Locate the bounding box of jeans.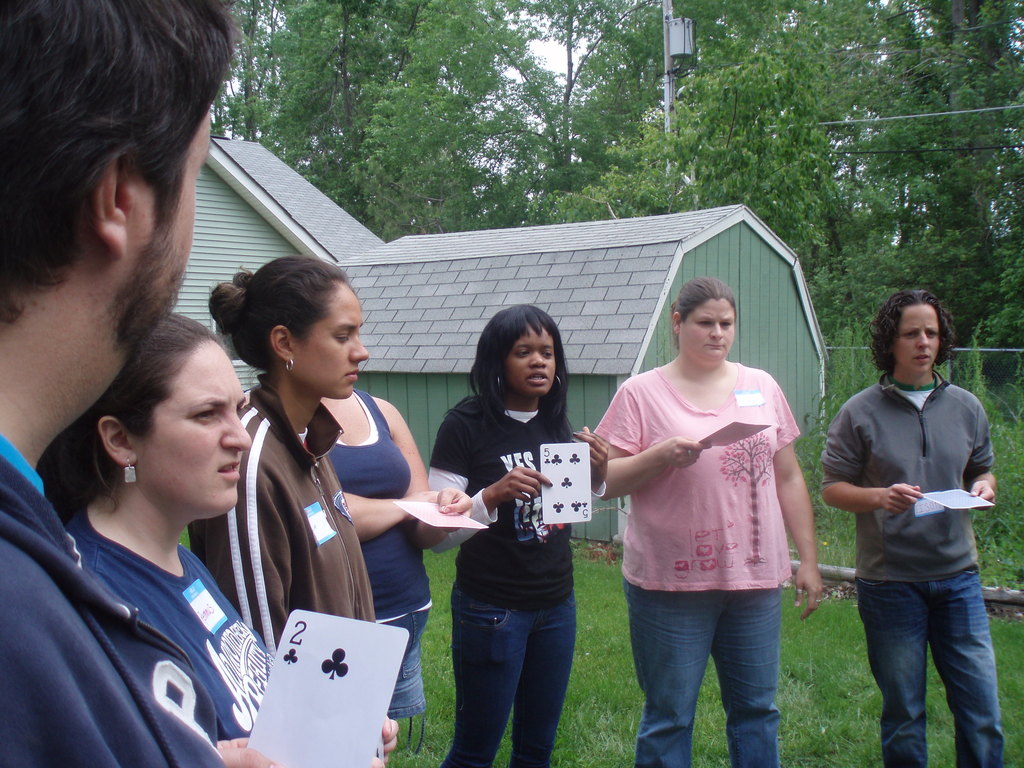
Bounding box: bbox=[439, 581, 571, 765].
